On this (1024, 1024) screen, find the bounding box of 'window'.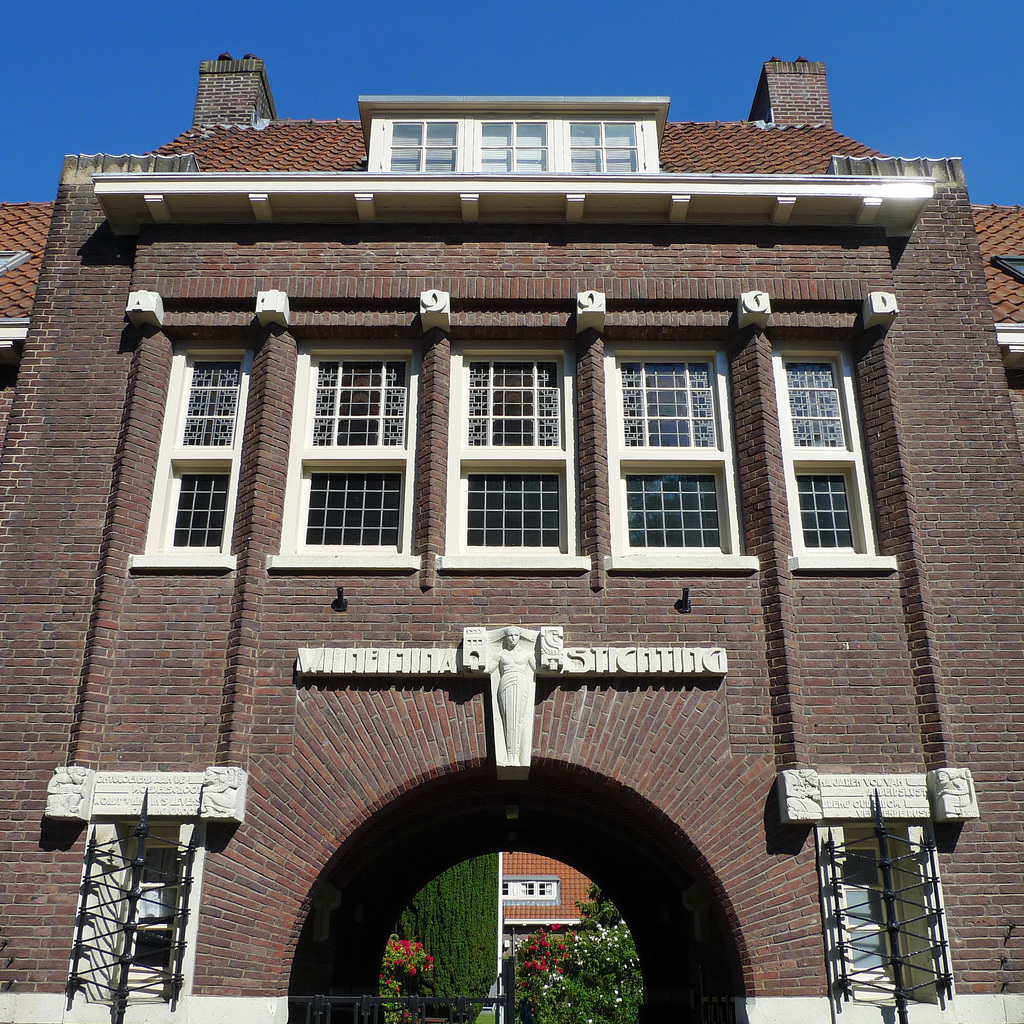
Bounding box: rect(154, 349, 244, 571).
